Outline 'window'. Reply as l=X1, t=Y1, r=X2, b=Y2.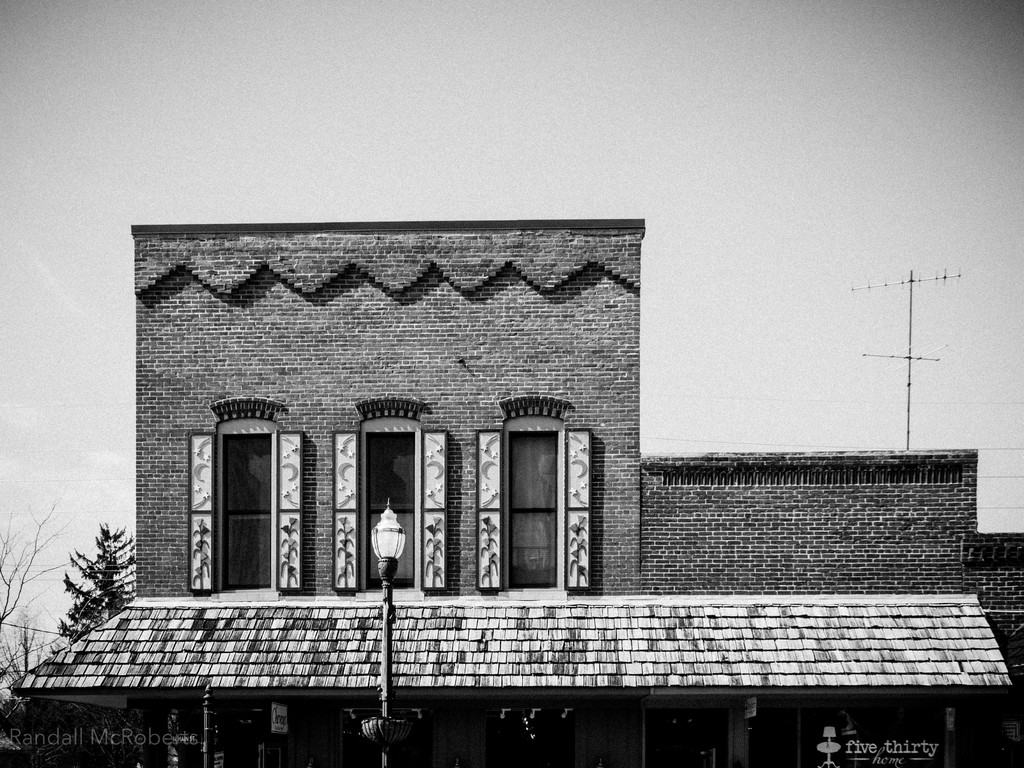
l=506, t=435, r=560, b=585.
